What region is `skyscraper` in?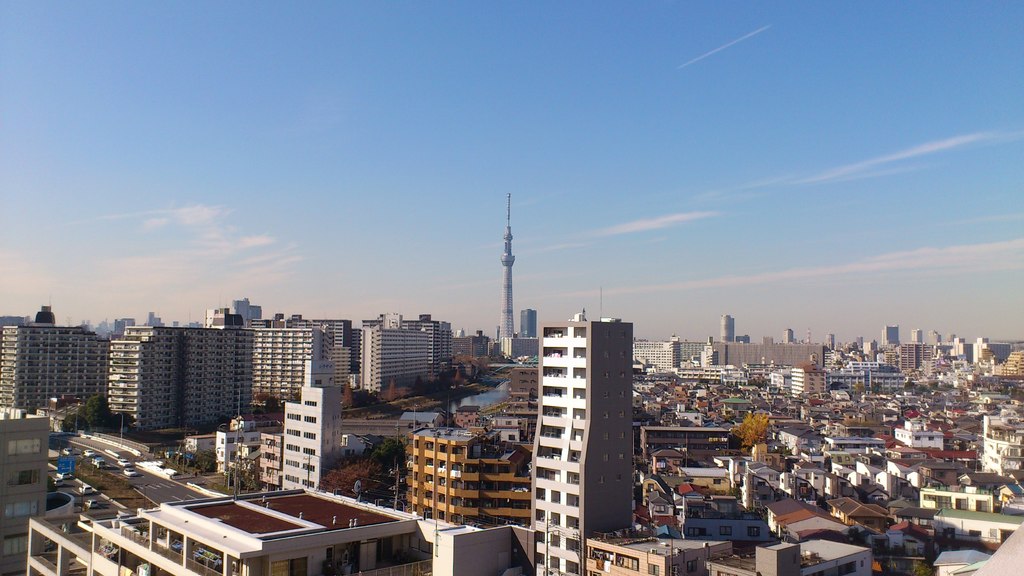
x1=250, y1=328, x2=323, y2=403.
